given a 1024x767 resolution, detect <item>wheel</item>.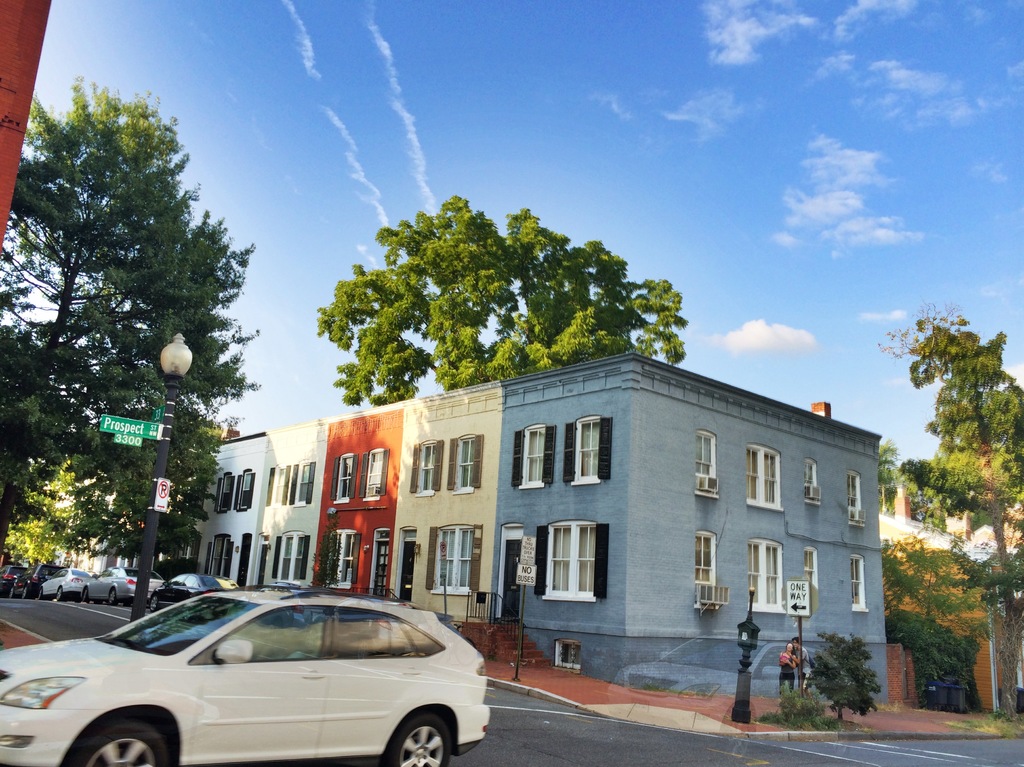
{"left": 383, "top": 714, "right": 455, "bottom": 766}.
